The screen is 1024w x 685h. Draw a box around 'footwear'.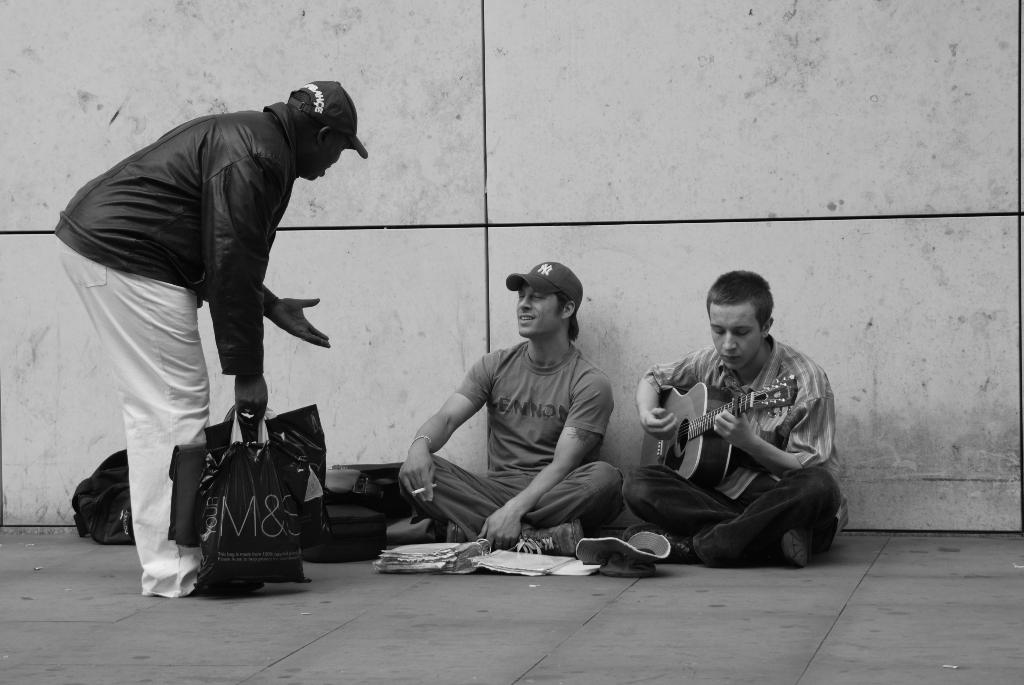
(795, 520, 833, 572).
